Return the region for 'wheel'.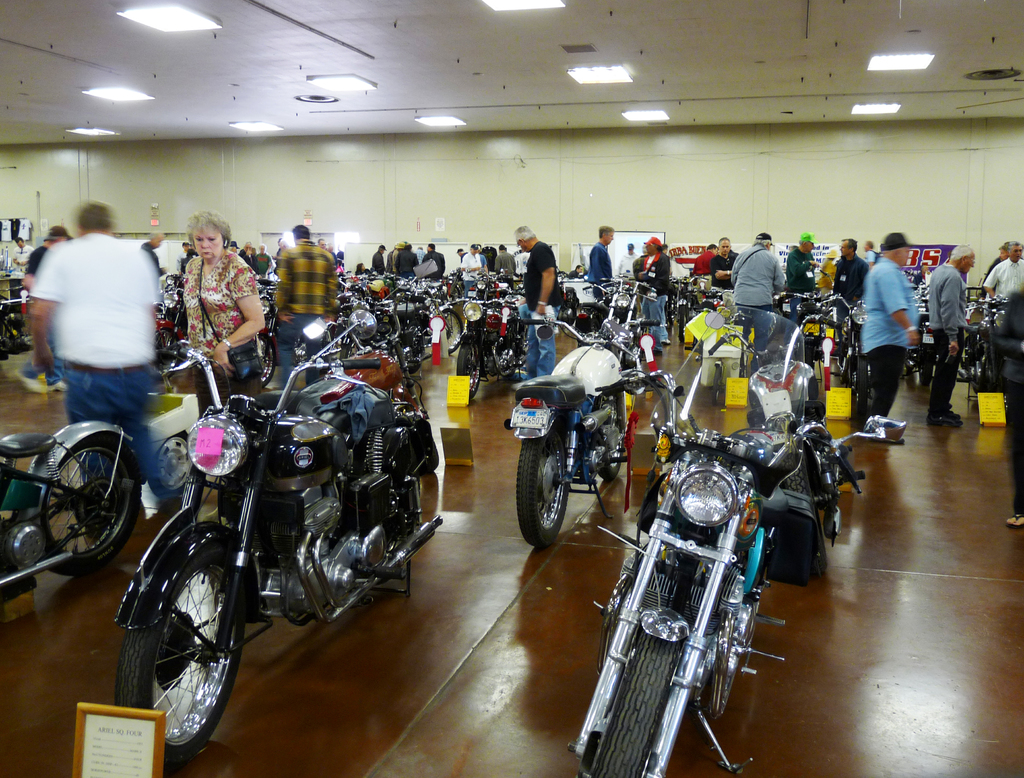
x1=785 y1=455 x2=826 y2=574.
